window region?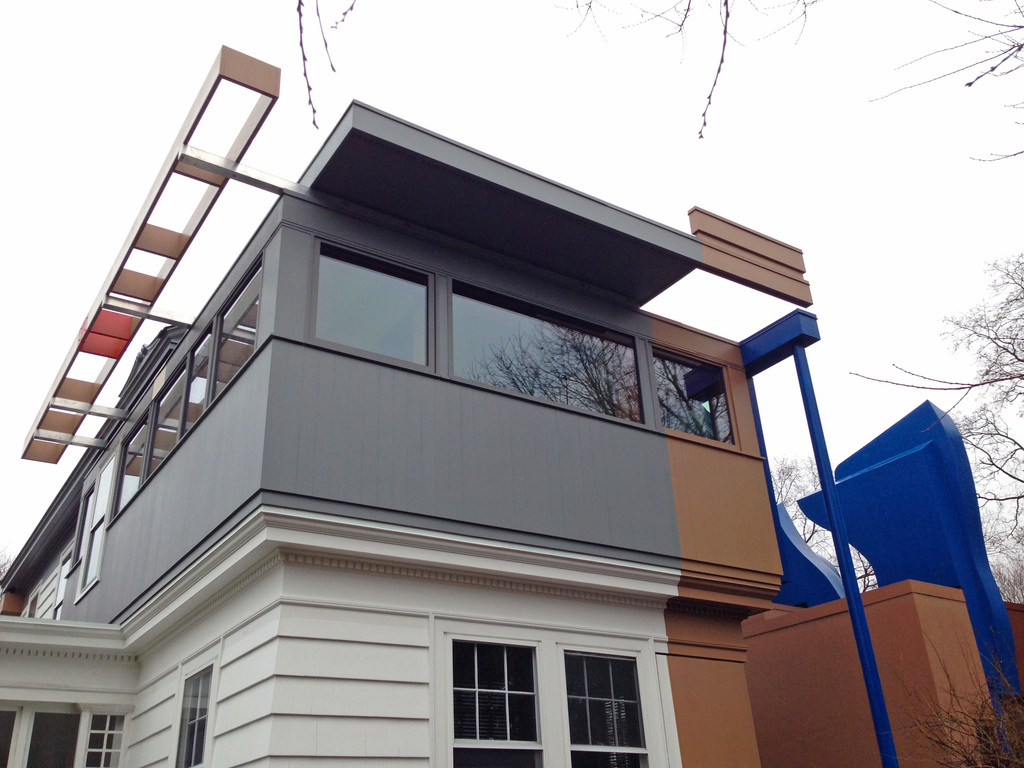
pyautogui.locateOnScreen(79, 467, 108, 602)
